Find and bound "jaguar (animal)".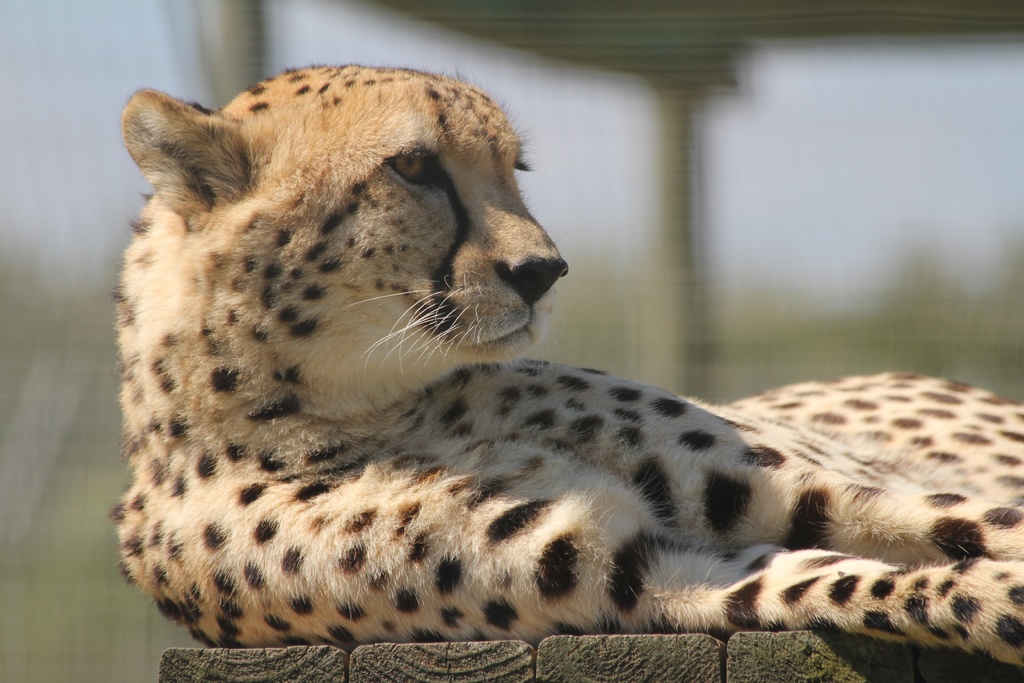
Bound: x1=106 y1=58 x2=1023 y2=672.
